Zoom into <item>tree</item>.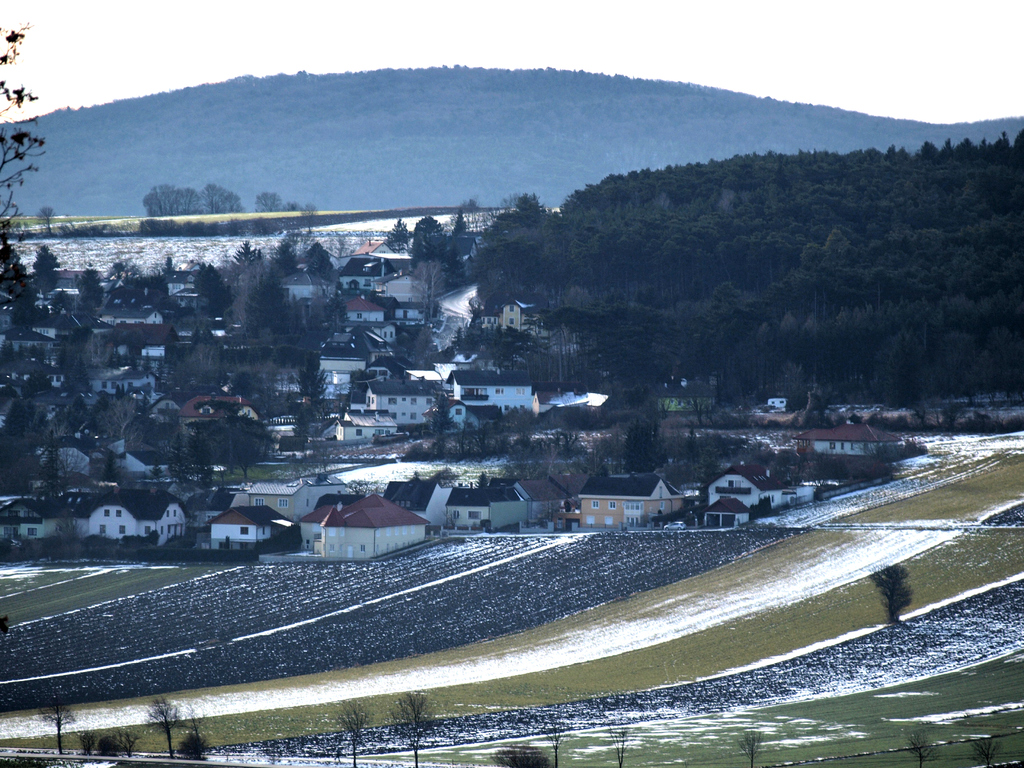
Zoom target: box(240, 315, 316, 424).
